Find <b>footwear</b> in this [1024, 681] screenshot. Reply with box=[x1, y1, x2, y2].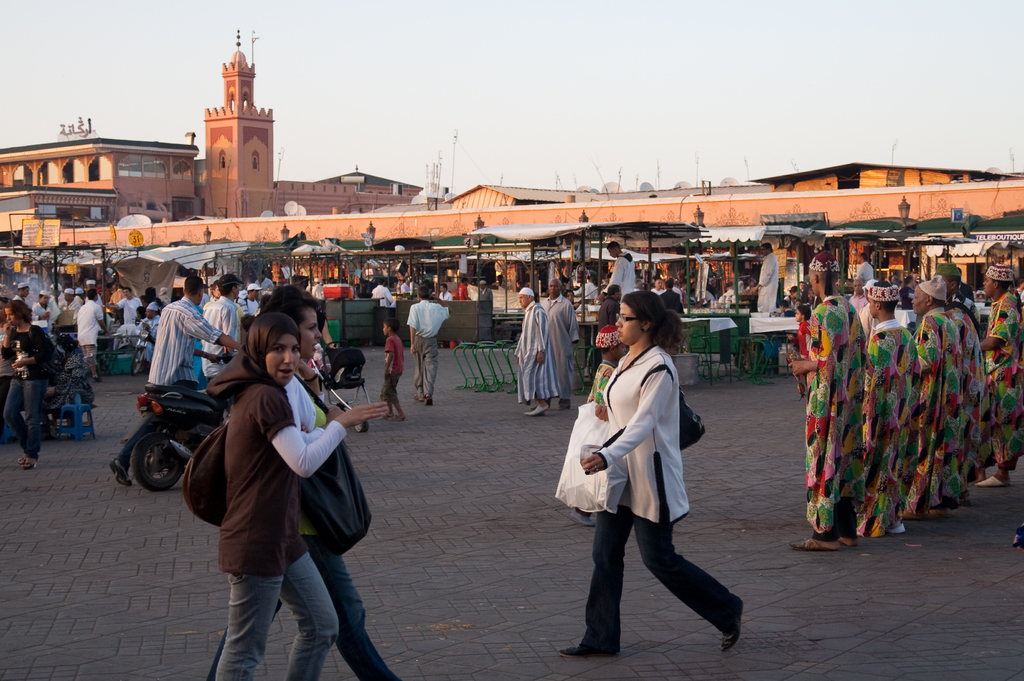
box=[790, 538, 833, 551].
